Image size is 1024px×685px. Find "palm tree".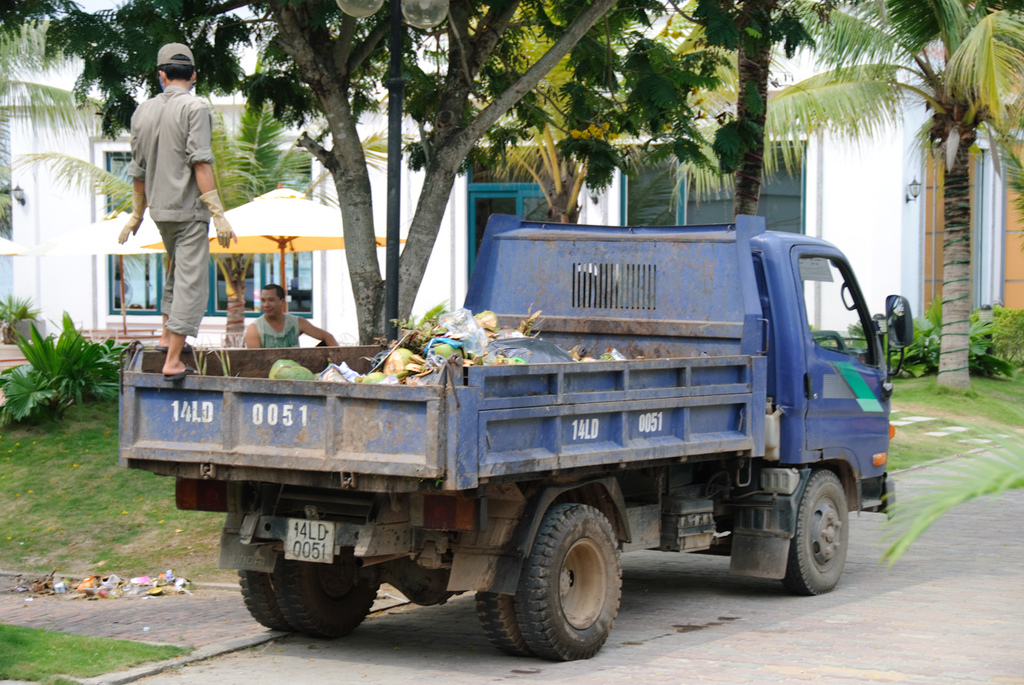
x1=0 y1=64 x2=341 y2=278.
